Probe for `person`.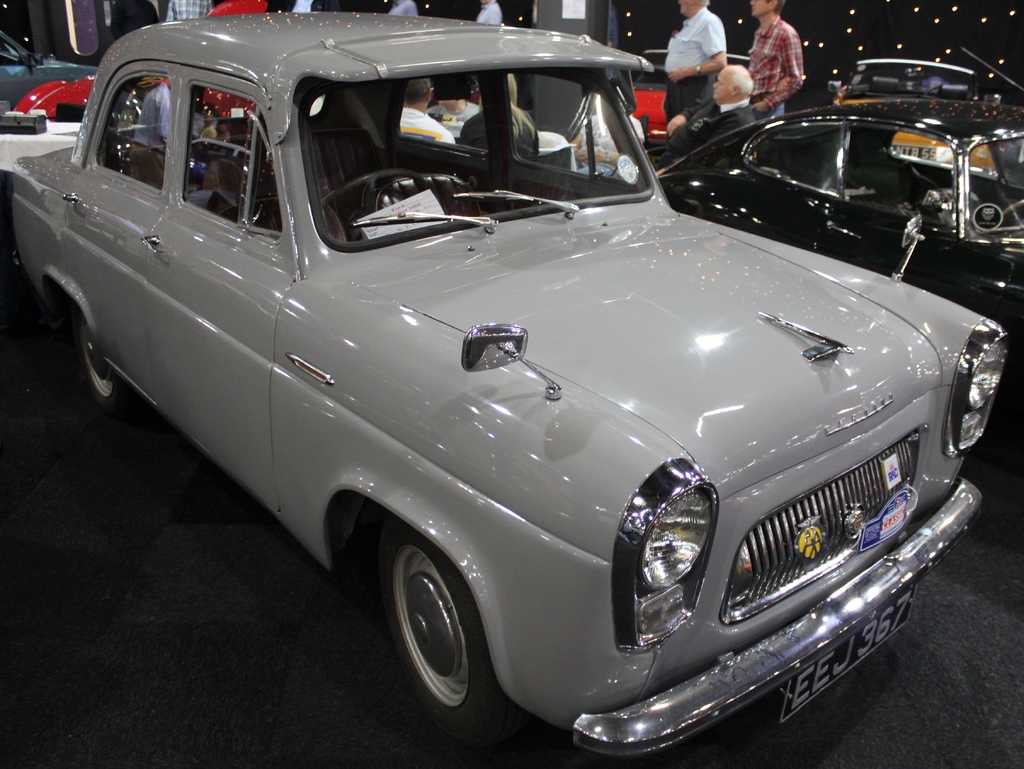
Probe result: 474 0 506 27.
